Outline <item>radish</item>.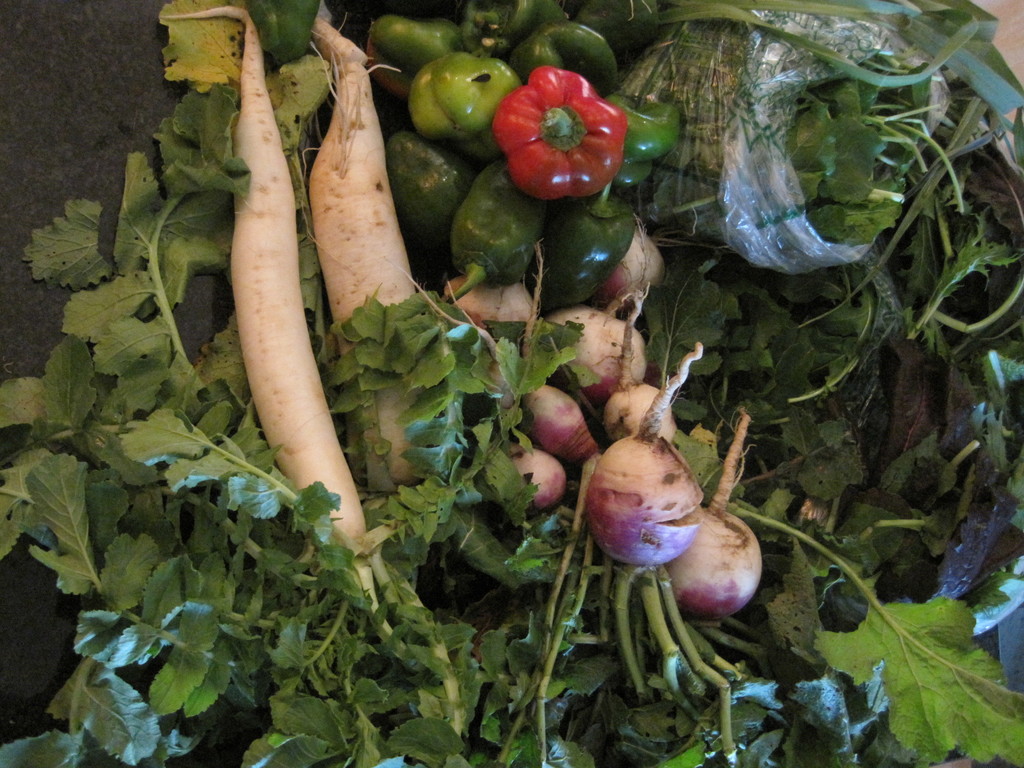
Outline: bbox(163, 3, 467, 763).
